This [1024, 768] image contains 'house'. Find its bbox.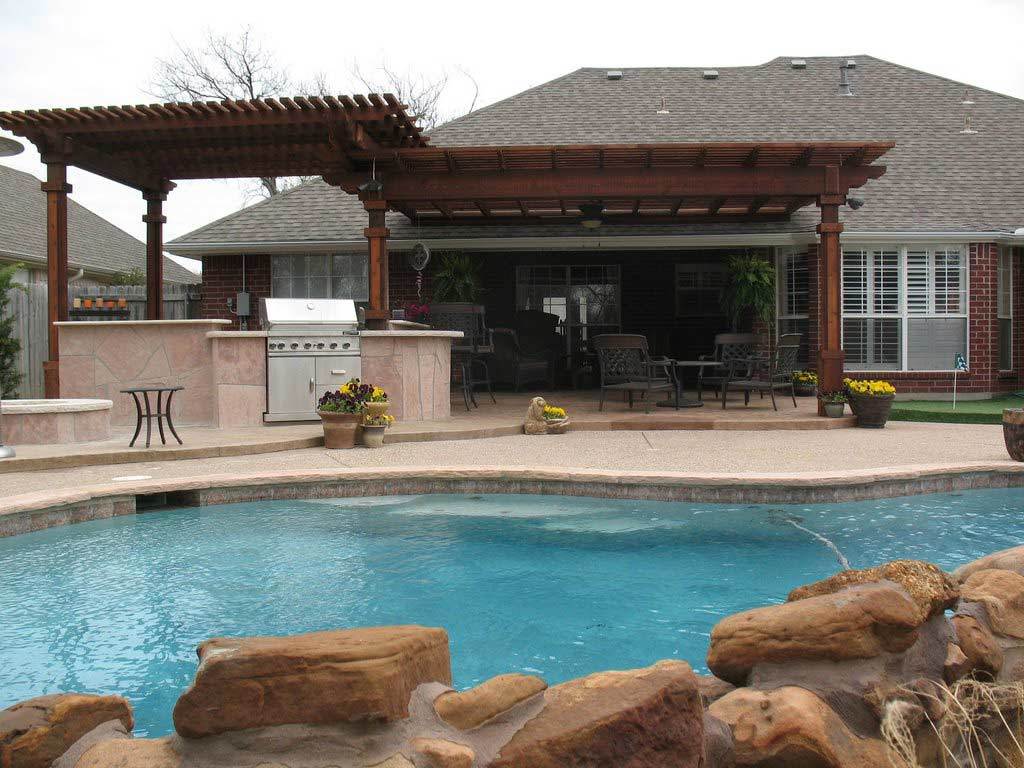
box(0, 162, 204, 399).
